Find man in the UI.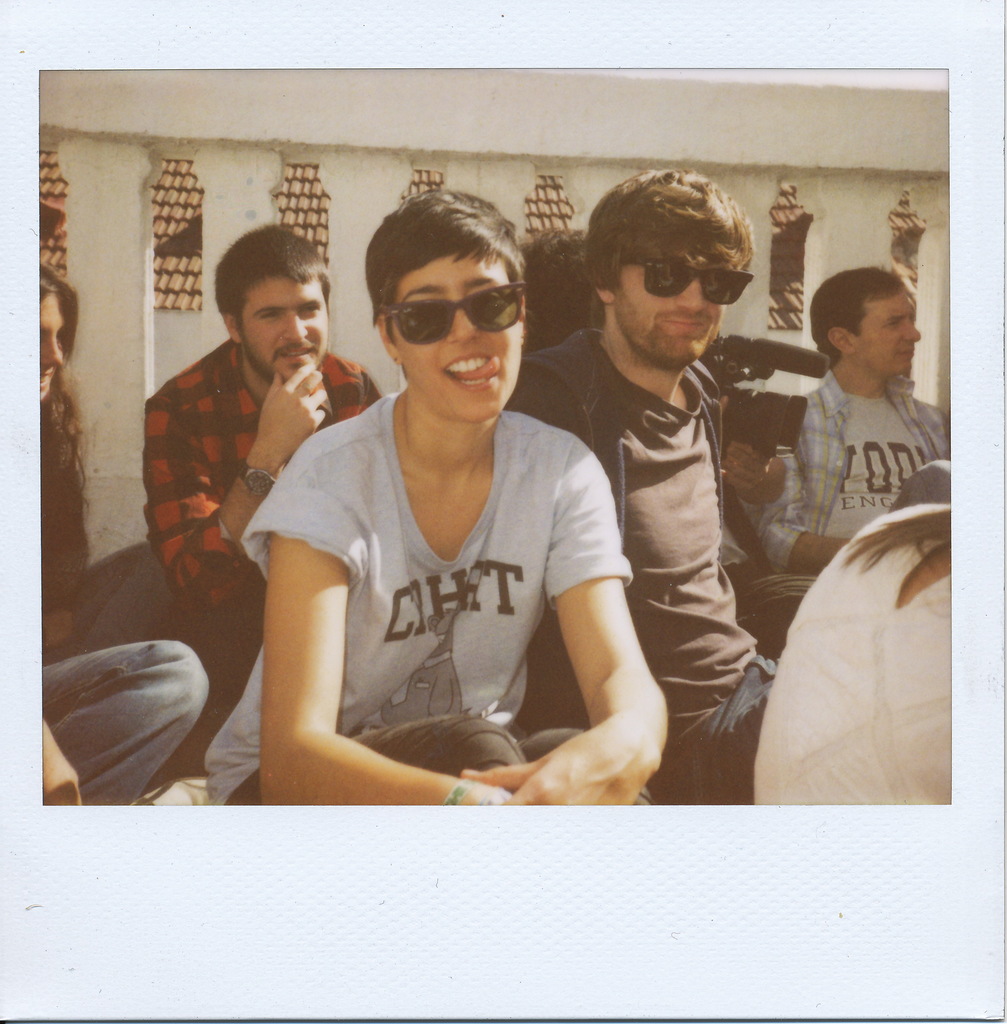
UI element at BBox(524, 223, 606, 351).
